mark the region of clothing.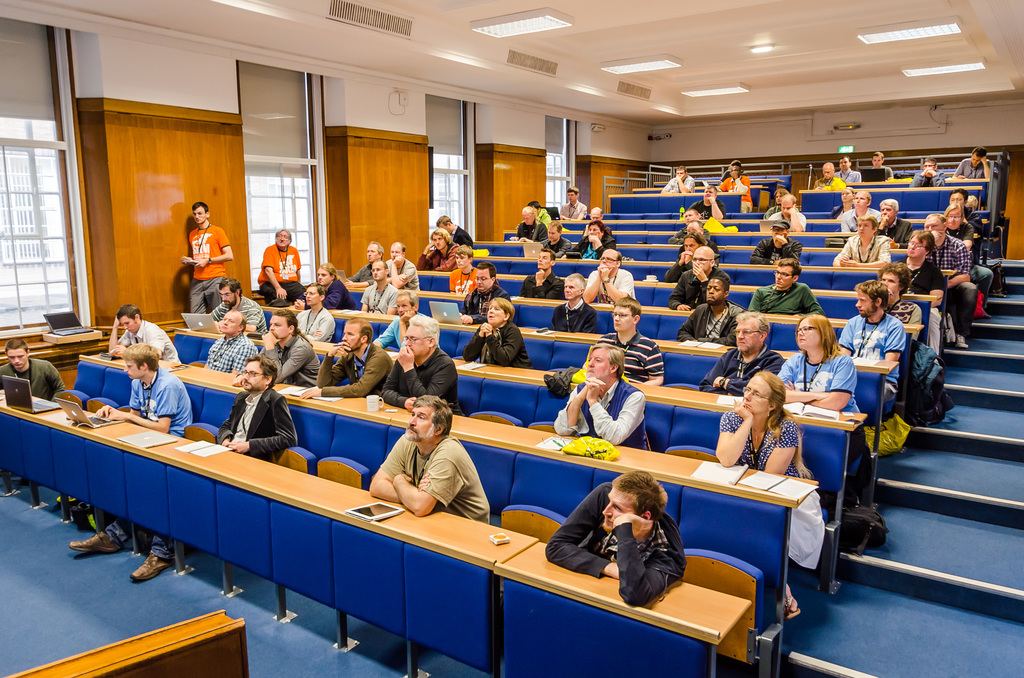
Region: {"x1": 746, "y1": 286, "x2": 824, "y2": 315}.
